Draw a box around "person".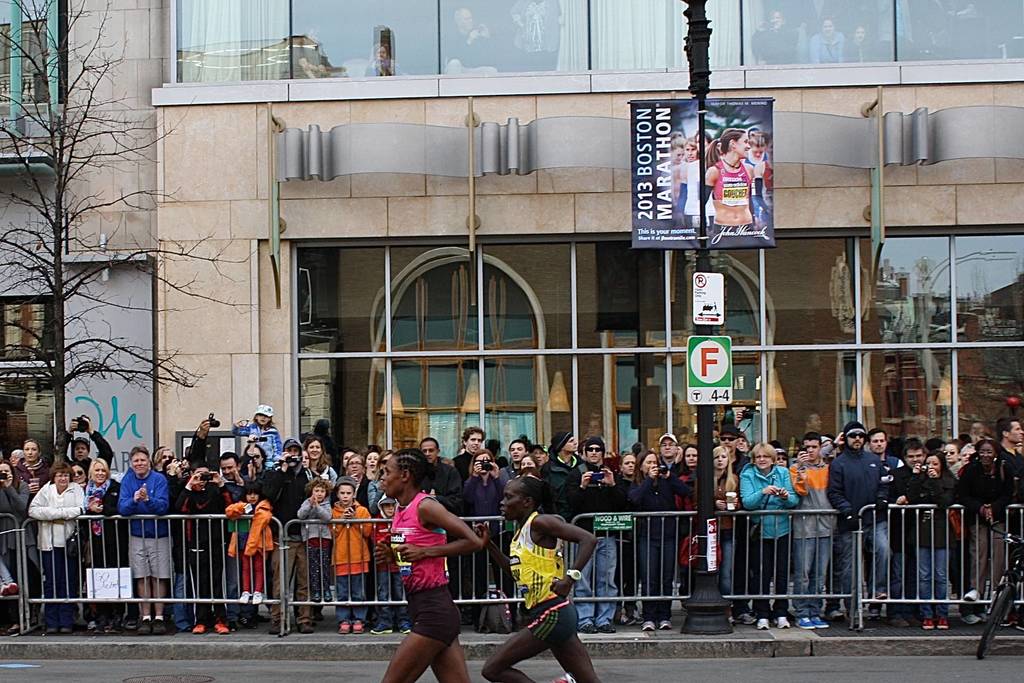
box=[617, 438, 650, 626].
